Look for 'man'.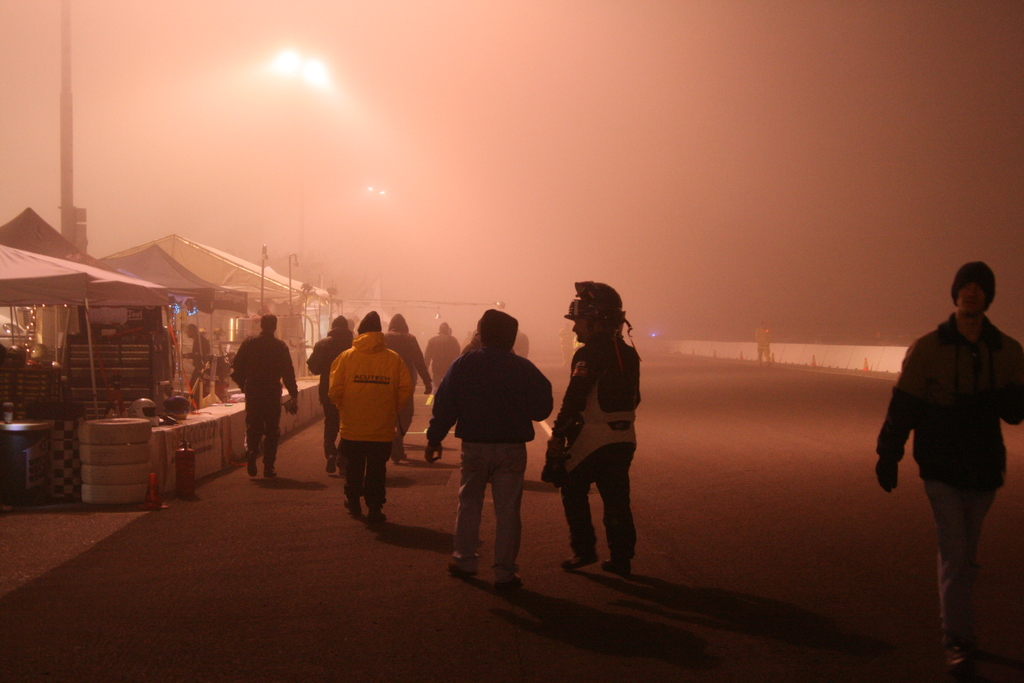
Found: crop(177, 321, 214, 396).
